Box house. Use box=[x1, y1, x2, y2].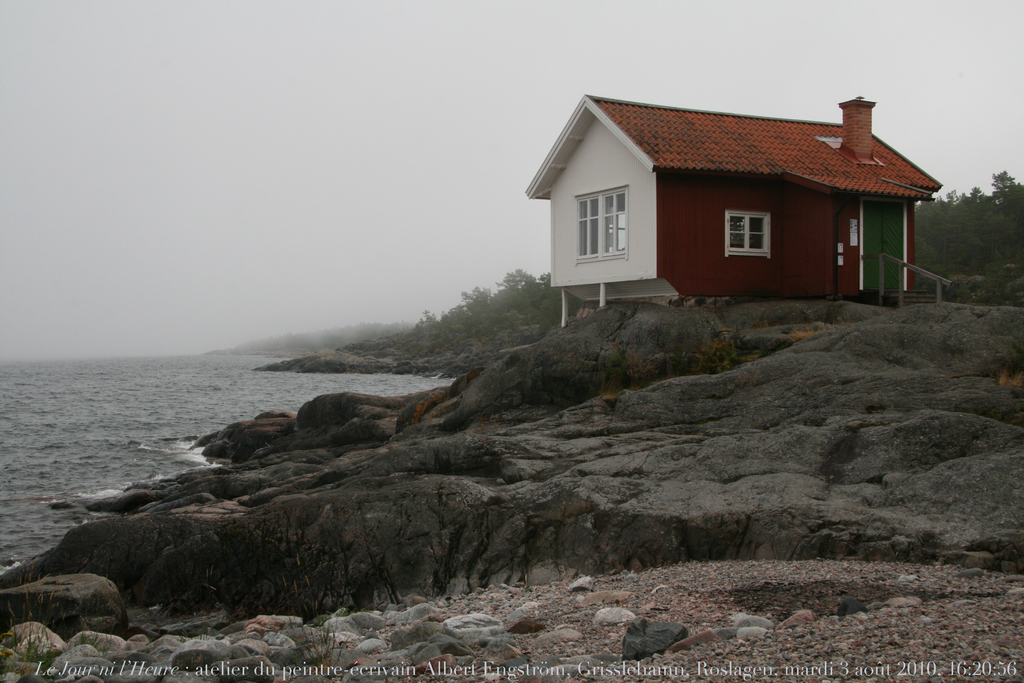
box=[548, 78, 932, 315].
